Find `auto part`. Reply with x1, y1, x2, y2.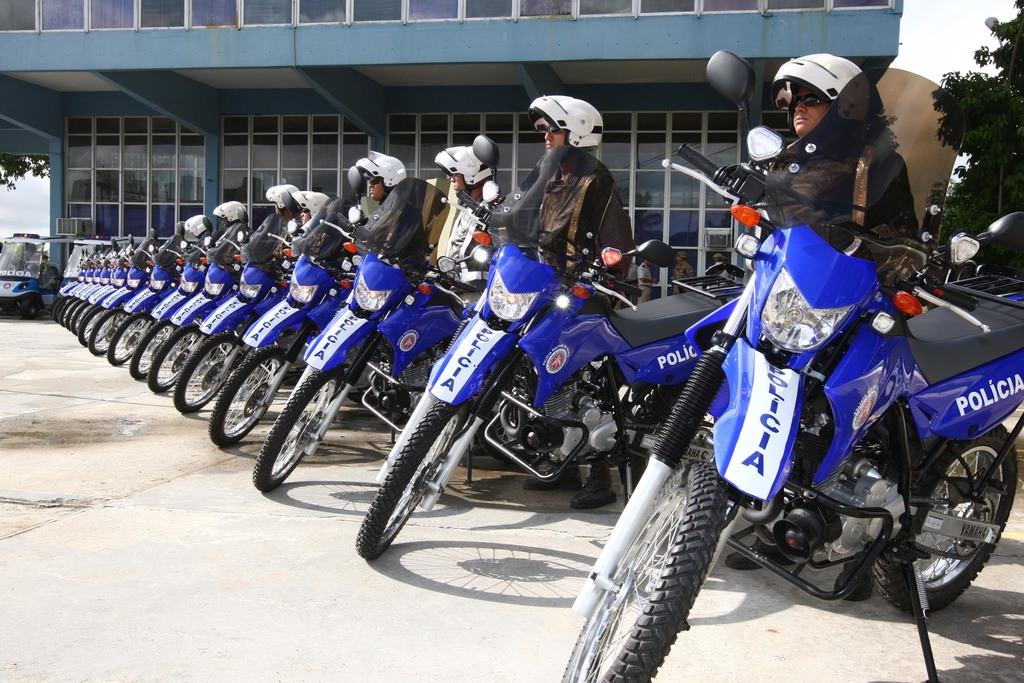
636, 242, 676, 267.
